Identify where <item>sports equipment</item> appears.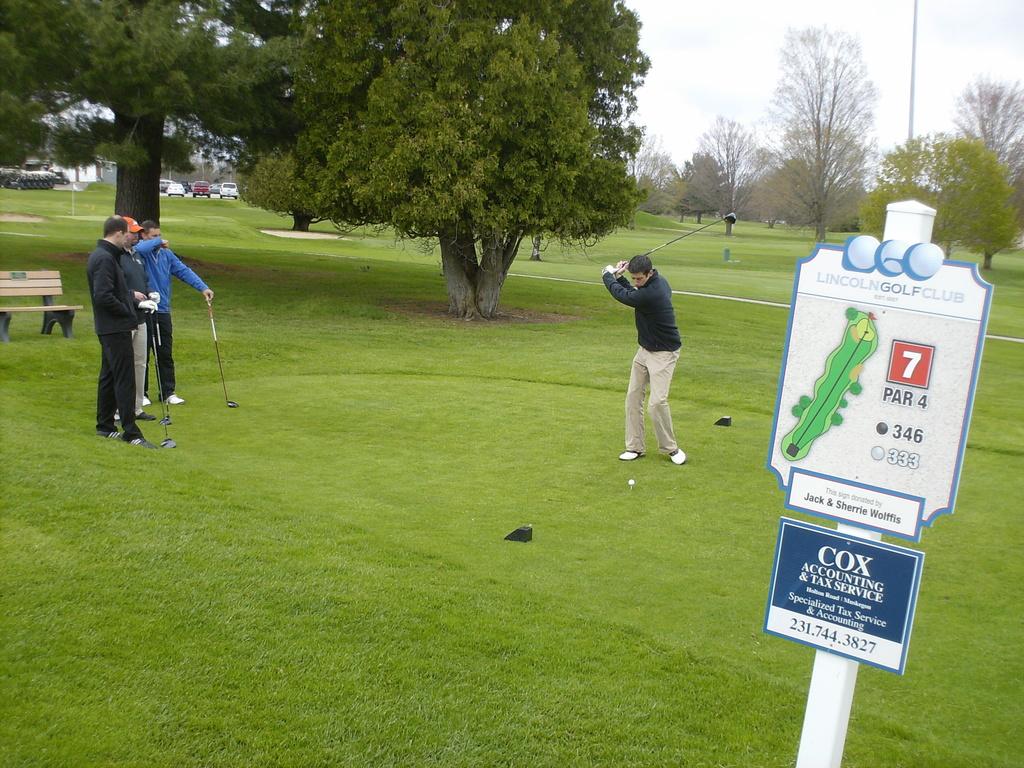
Appears at box=[600, 262, 612, 277].
